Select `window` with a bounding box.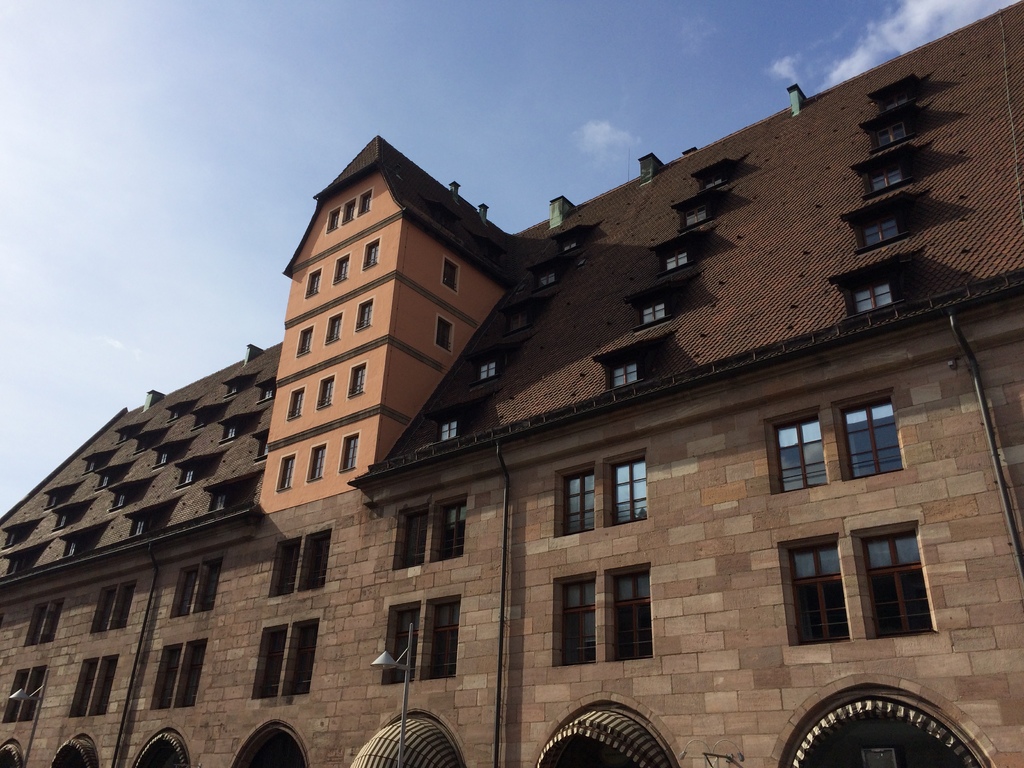
BBox(434, 313, 456, 355).
